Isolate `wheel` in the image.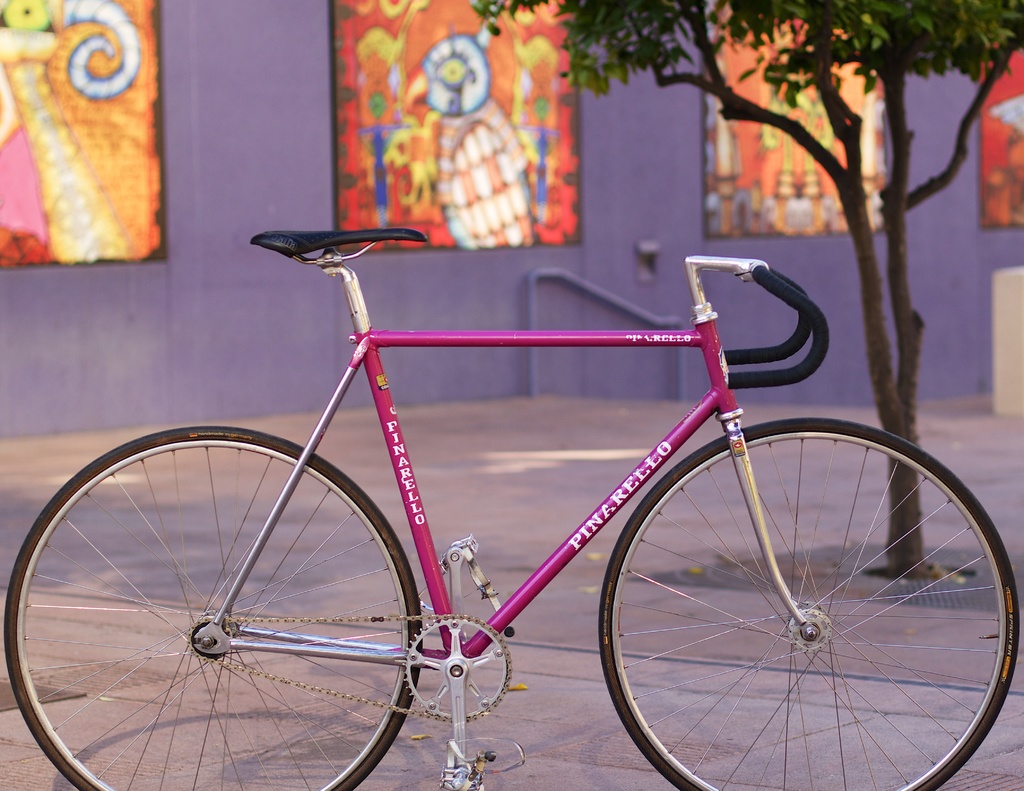
Isolated region: region(398, 616, 512, 719).
